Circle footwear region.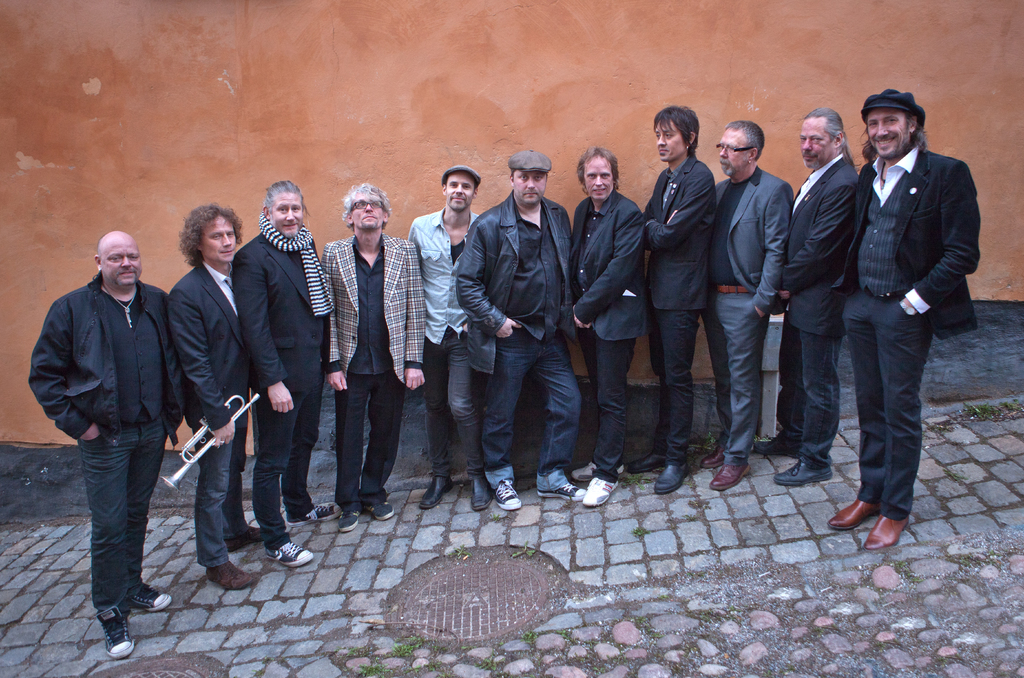
Region: {"left": 127, "top": 582, "right": 174, "bottom": 611}.
